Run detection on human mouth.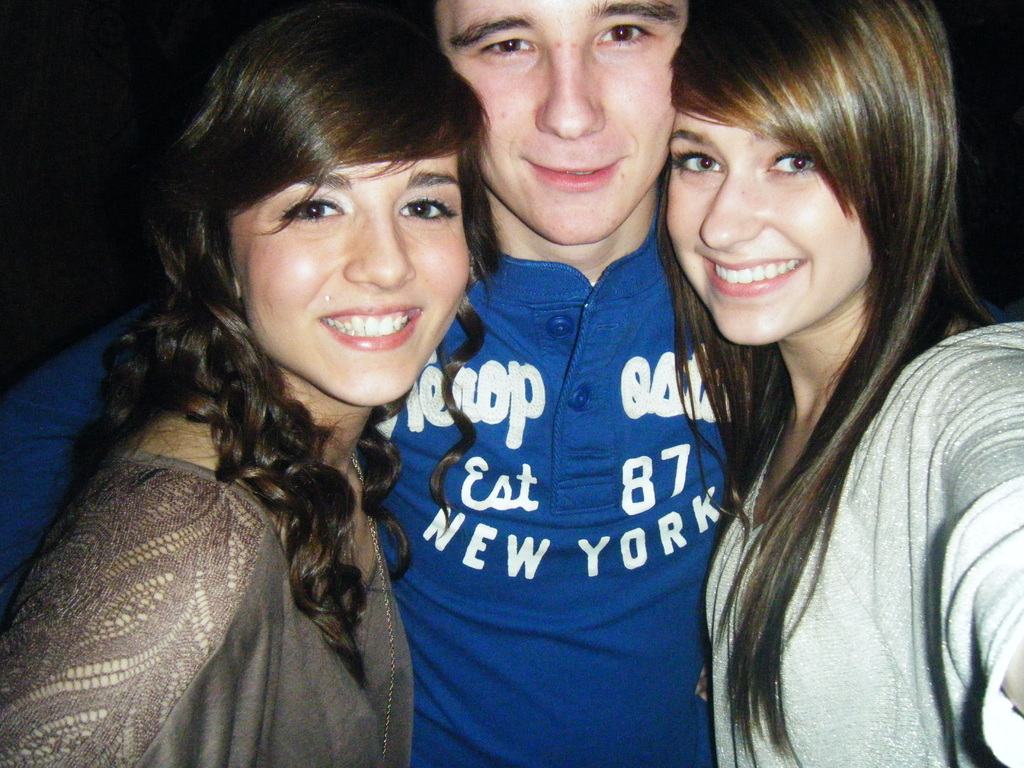
Result: l=696, t=250, r=822, b=305.
